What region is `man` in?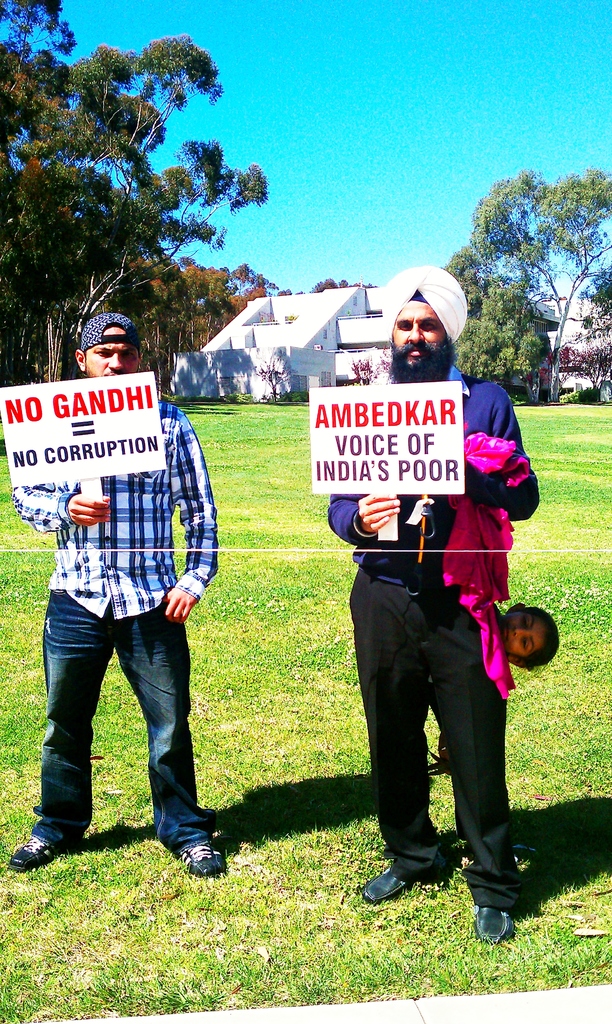
l=26, t=337, r=220, b=868.
